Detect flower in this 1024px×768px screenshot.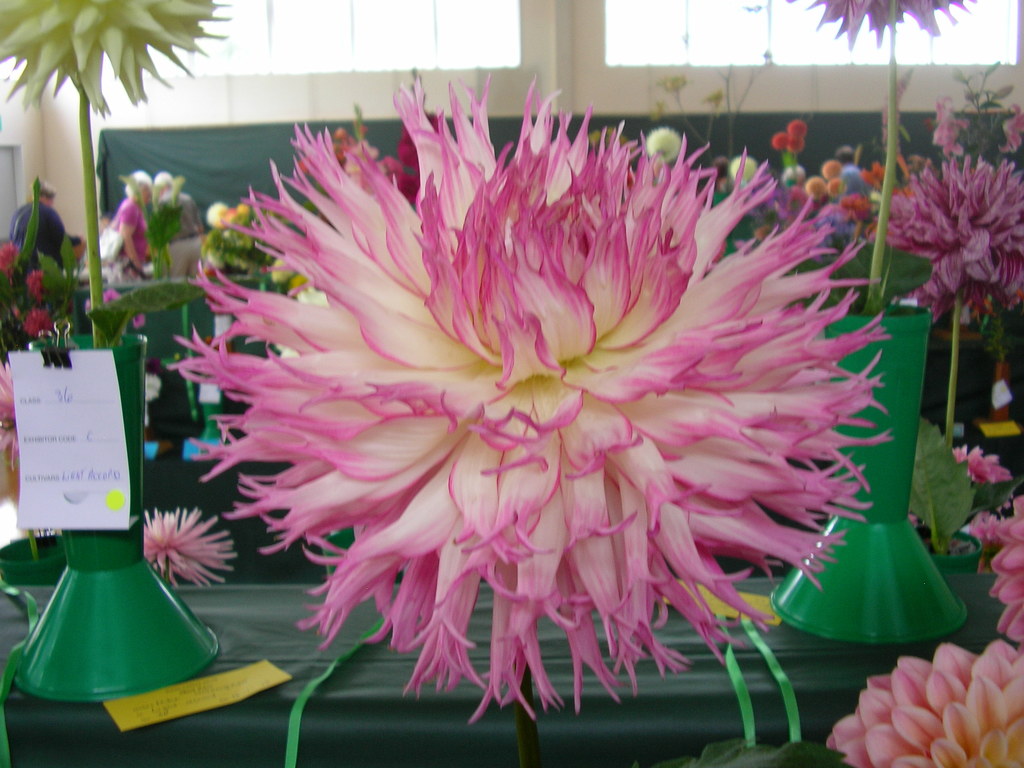
Detection: 882, 156, 1023, 323.
